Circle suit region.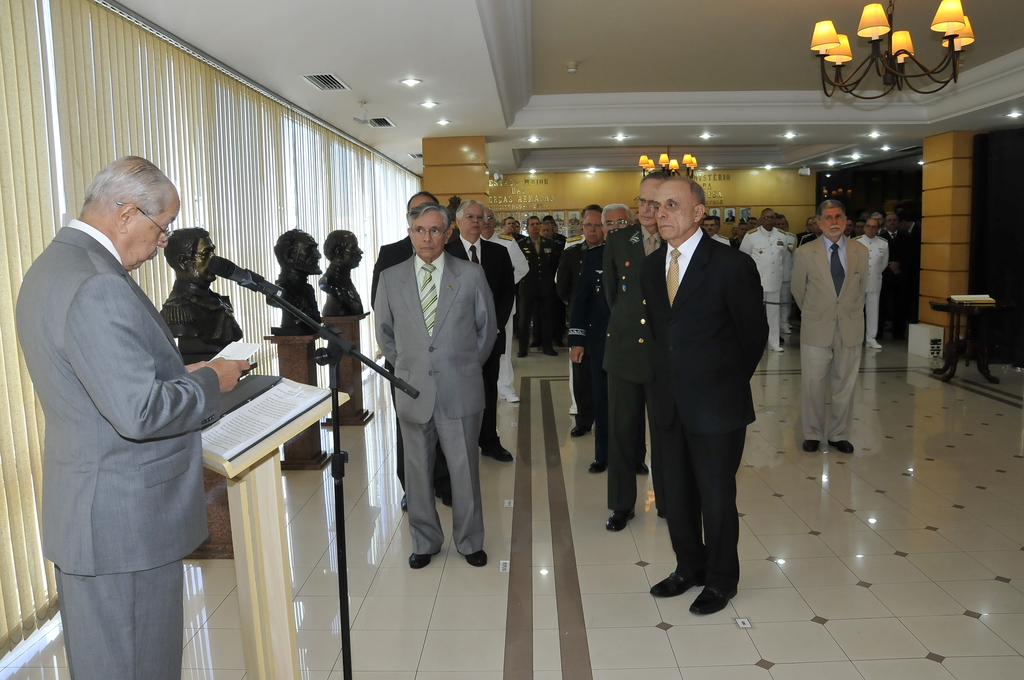
Region: 600, 220, 663, 509.
